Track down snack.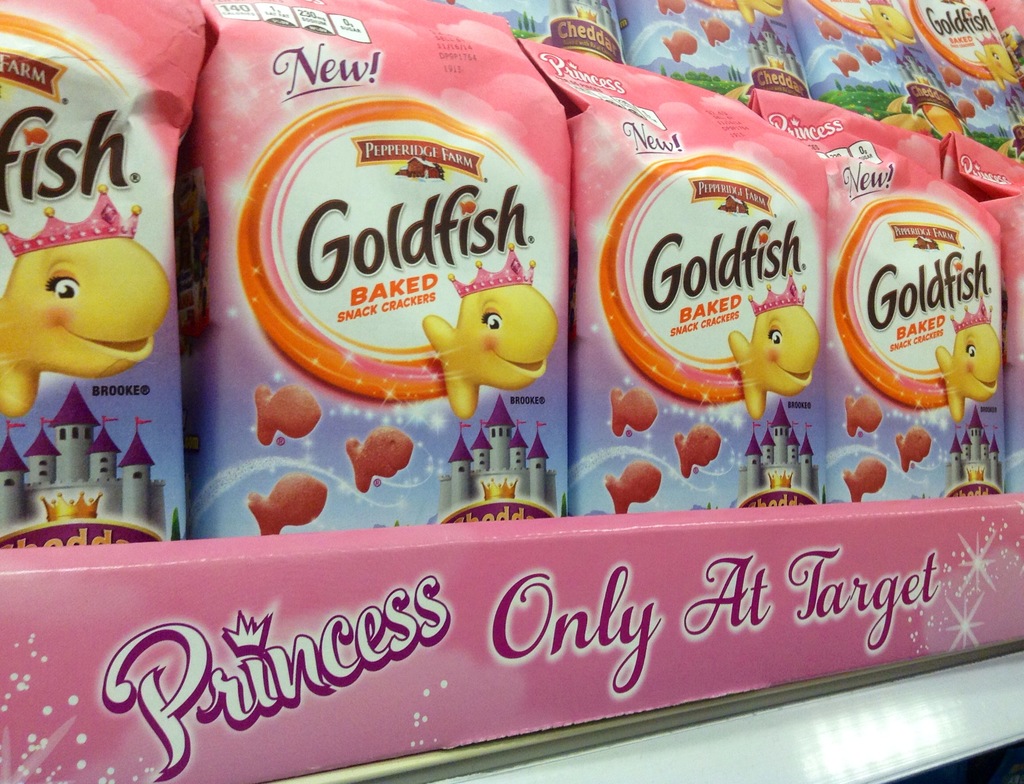
Tracked to bbox=[898, 7, 1023, 167].
